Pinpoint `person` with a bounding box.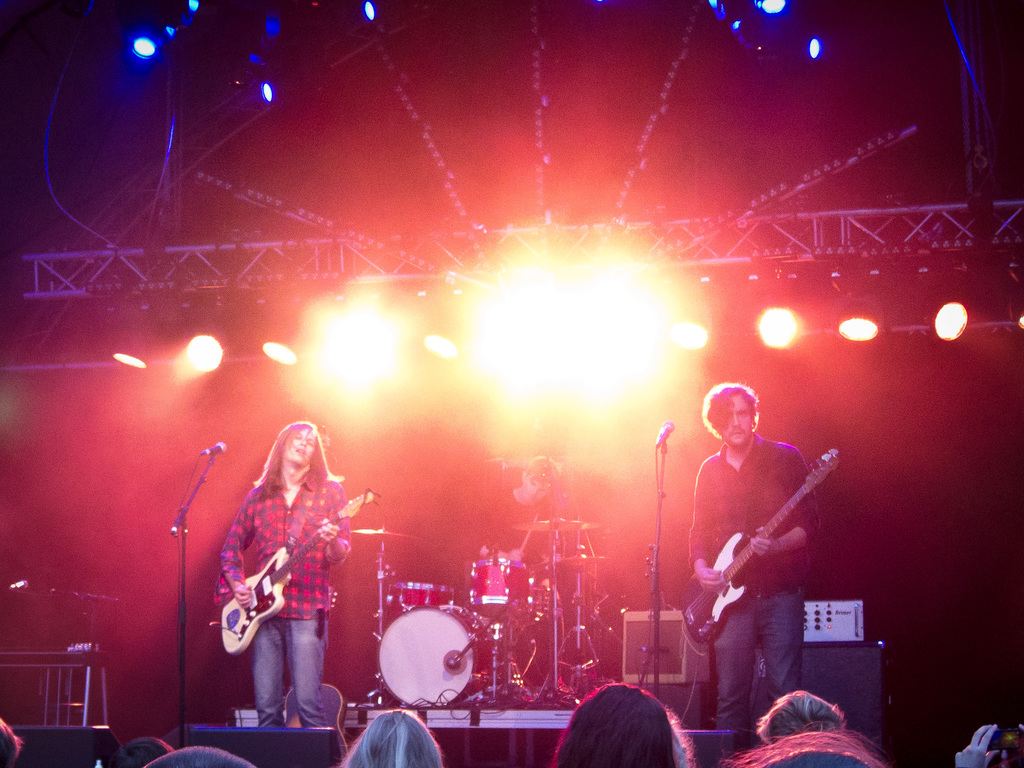
bbox=[115, 739, 170, 767].
